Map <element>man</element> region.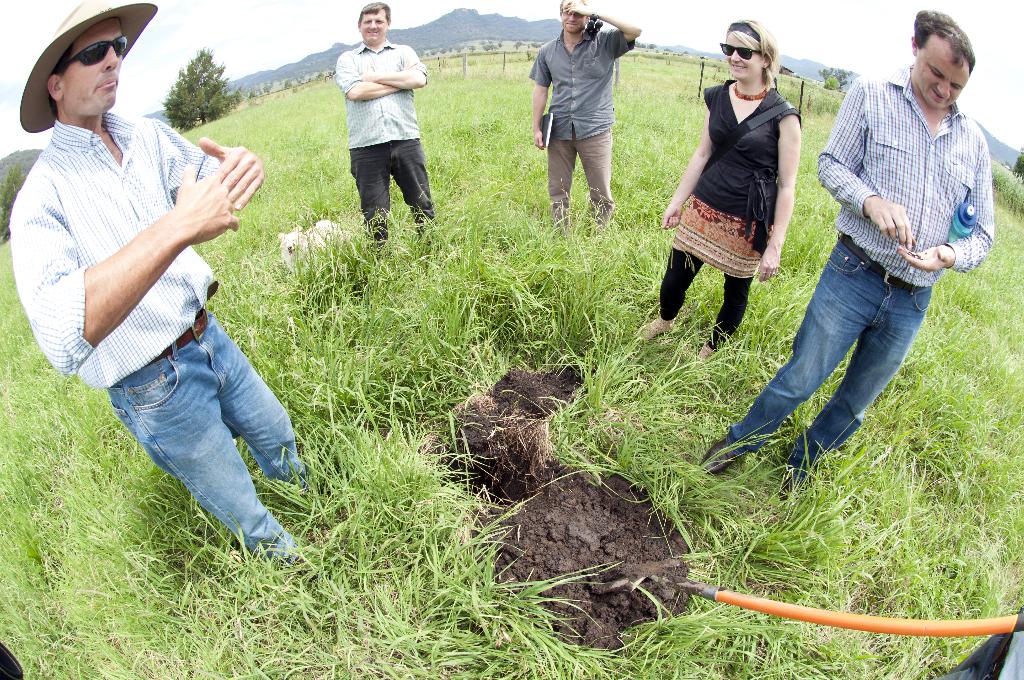
Mapped to rect(331, 1, 431, 256).
